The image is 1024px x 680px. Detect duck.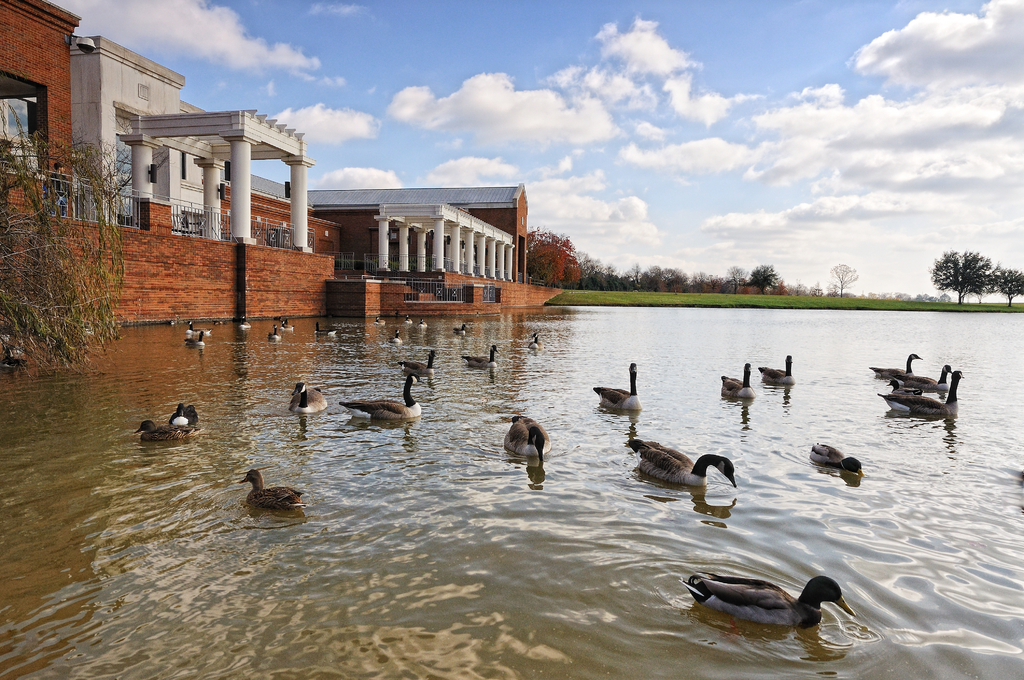
Detection: (137,403,216,442).
